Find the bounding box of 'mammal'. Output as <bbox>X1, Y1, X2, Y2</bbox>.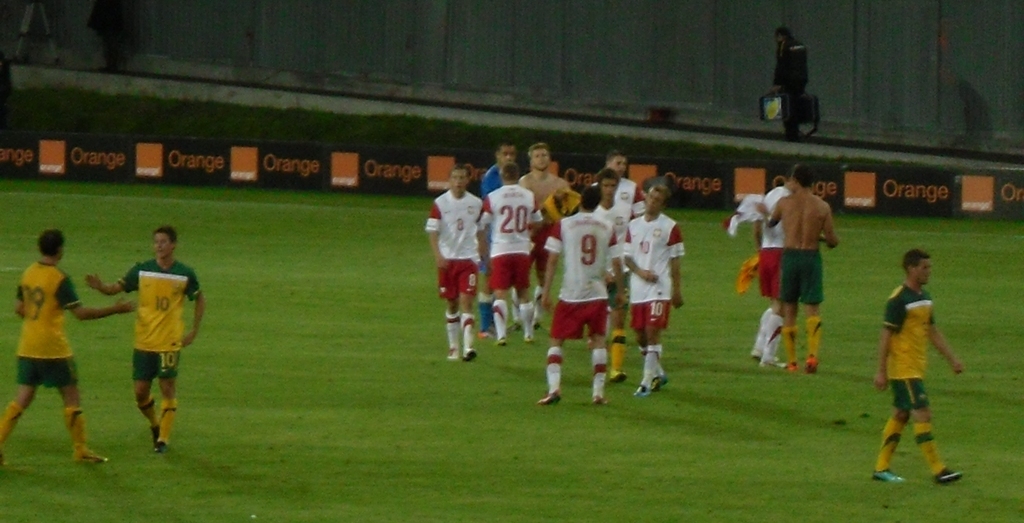
<bbox>531, 186, 622, 406</bbox>.
